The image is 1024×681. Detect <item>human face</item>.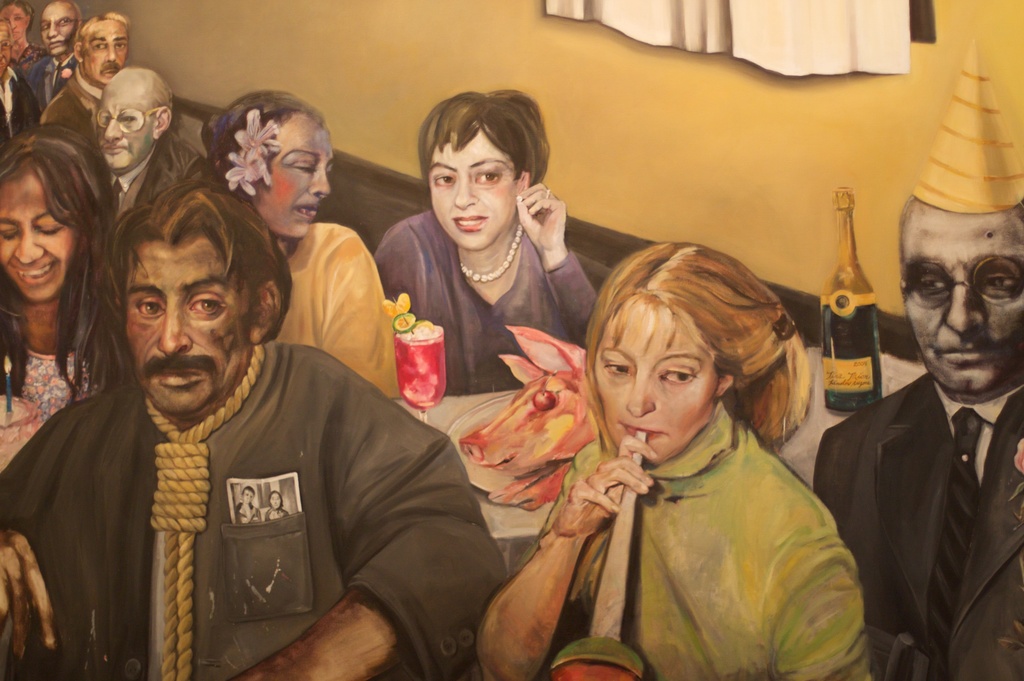
Detection: bbox=(0, 177, 75, 300).
